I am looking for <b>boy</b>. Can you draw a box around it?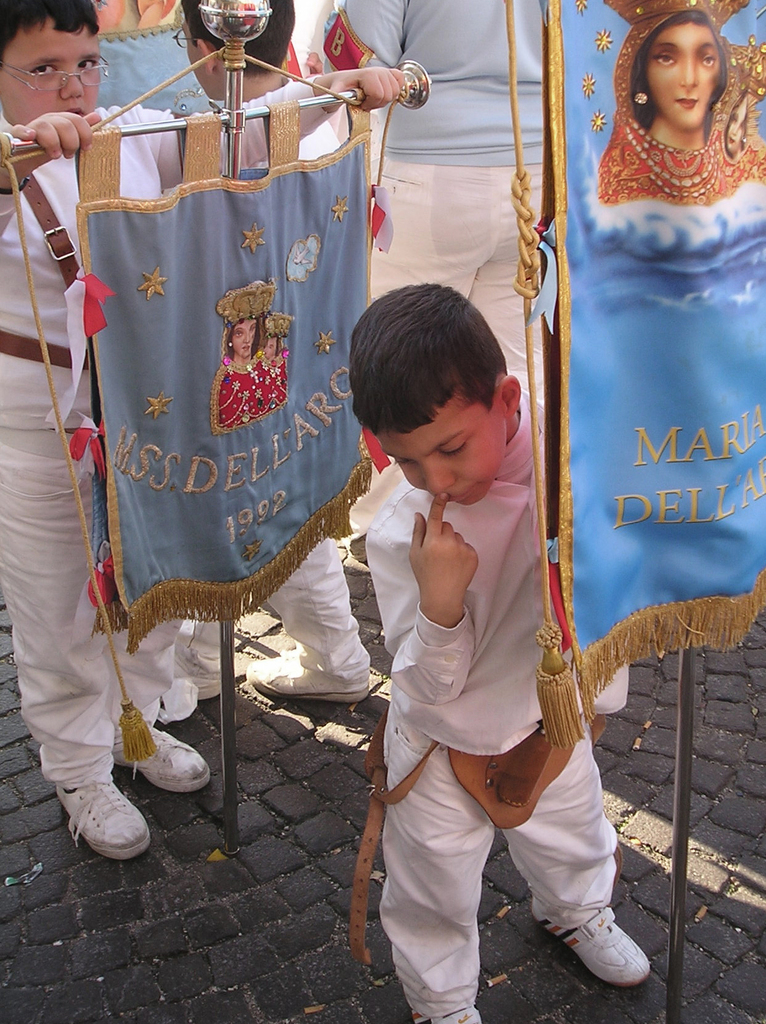
Sure, the bounding box is 332,282,603,954.
